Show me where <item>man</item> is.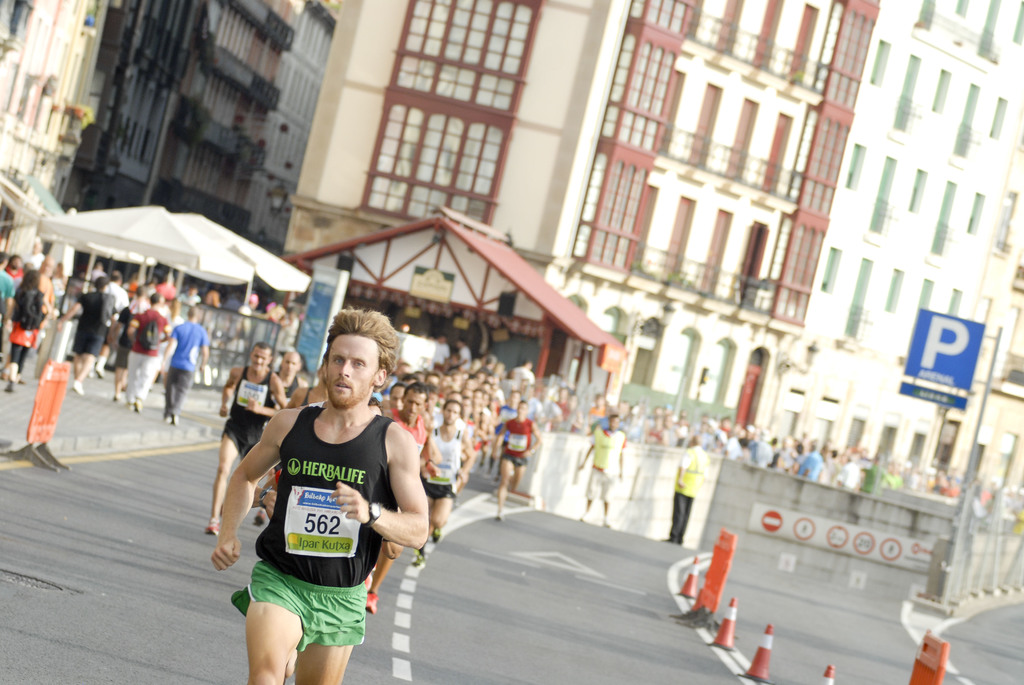
<item>man</item> is at l=207, t=338, r=290, b=538.
